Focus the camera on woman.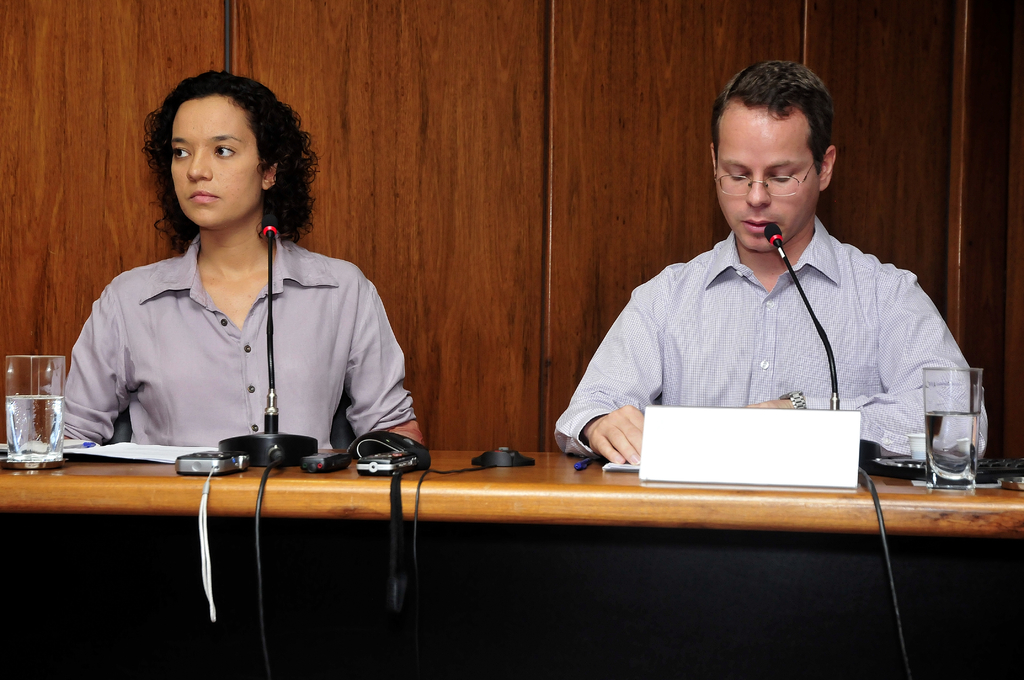
Focus region: x1=46 y1=79 x2=422 y2=485.
